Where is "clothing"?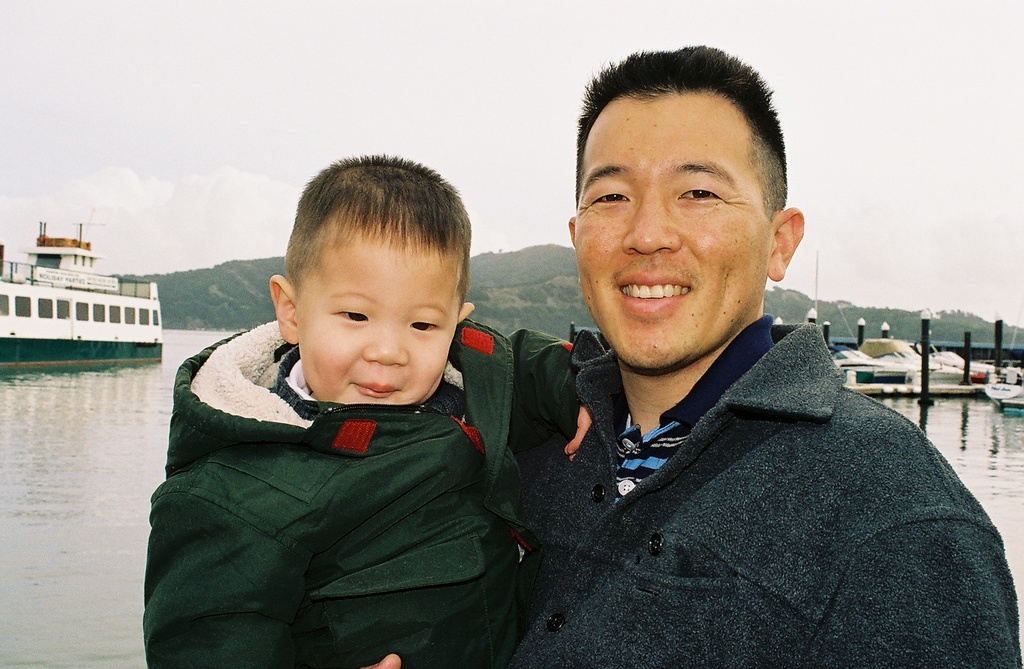
Rect(517, 313, 1022, 668).
